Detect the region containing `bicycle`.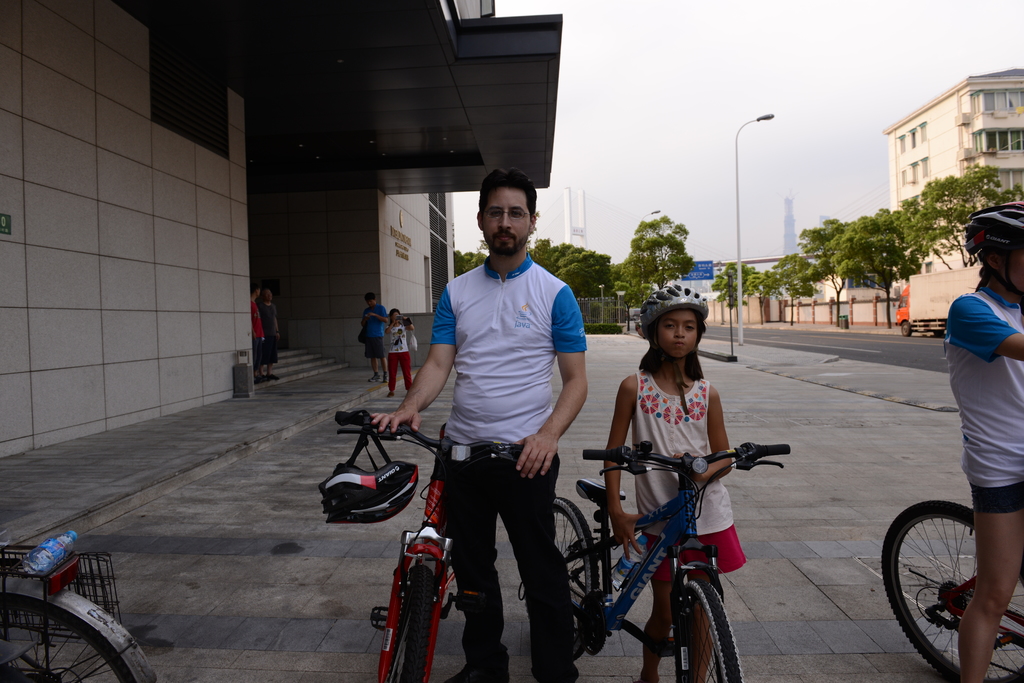
Rect(333, 410, 527, 682).
